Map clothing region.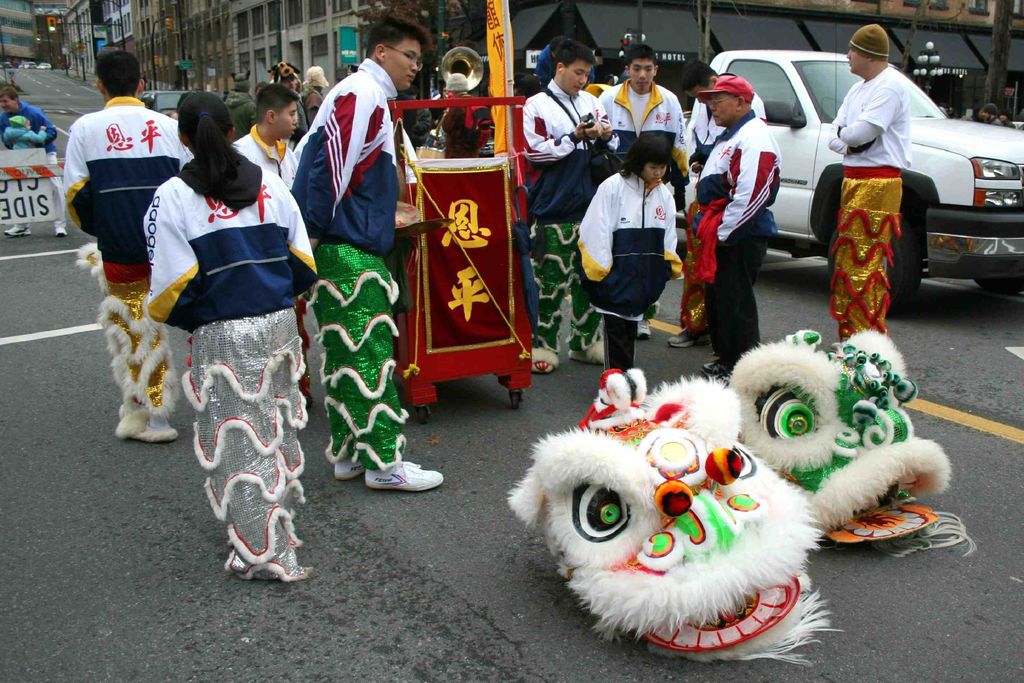
Mapped to (139, 131, 308, 554).
